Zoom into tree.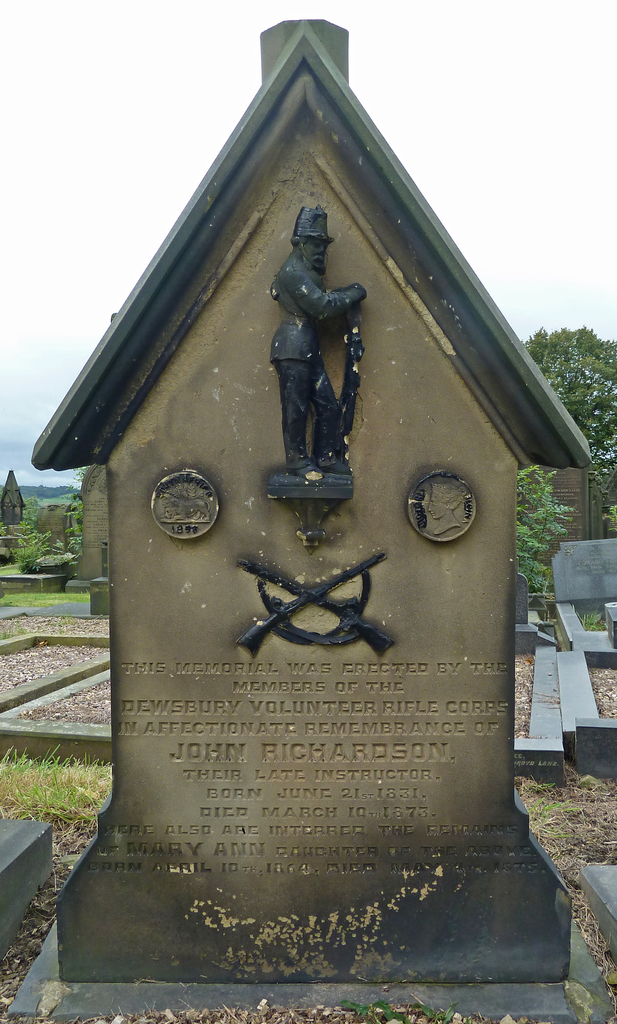
Zoom target: region(514, 348, 616, 601).
